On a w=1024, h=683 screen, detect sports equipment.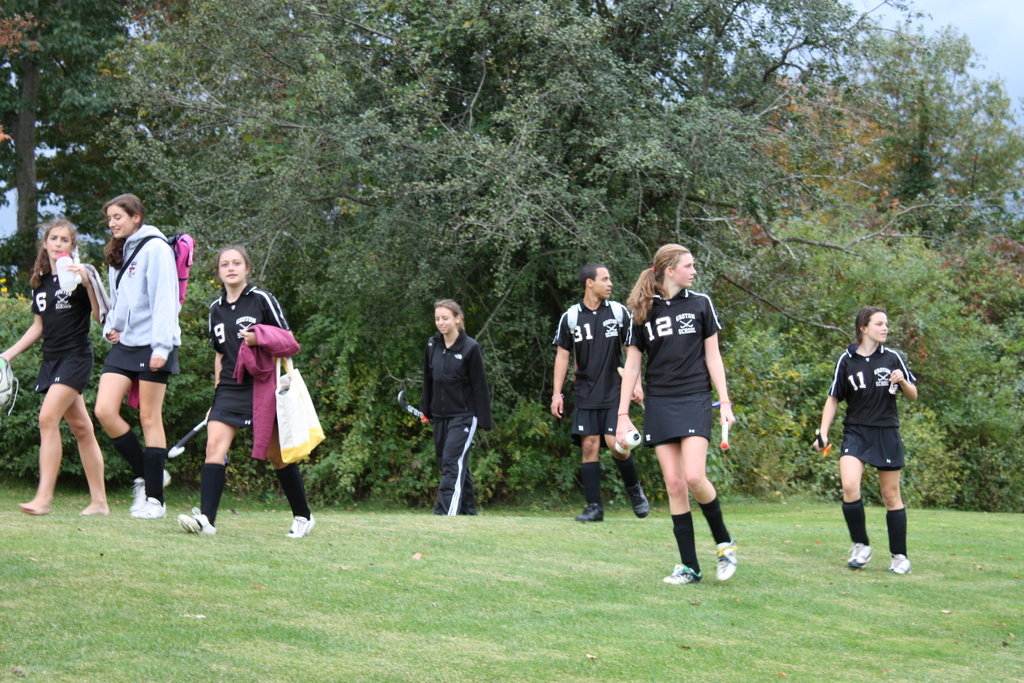
bbox=[664, 564, 705, 589].
